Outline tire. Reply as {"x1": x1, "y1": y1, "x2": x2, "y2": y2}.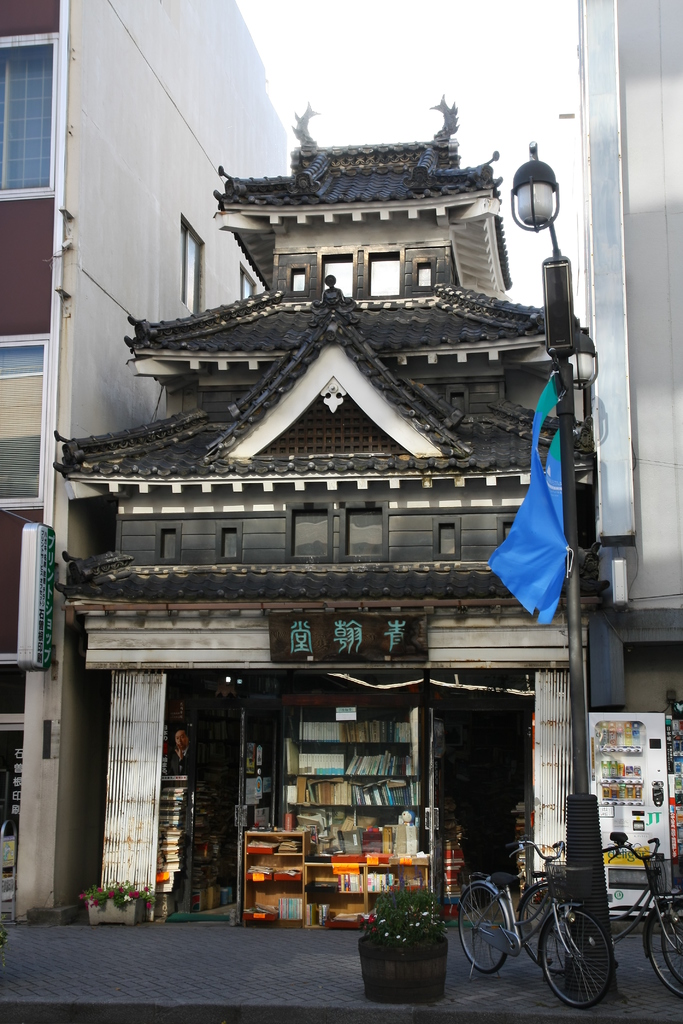
{"x1": 514, "y1": 883, "x2": 542, "y2": 963}.
